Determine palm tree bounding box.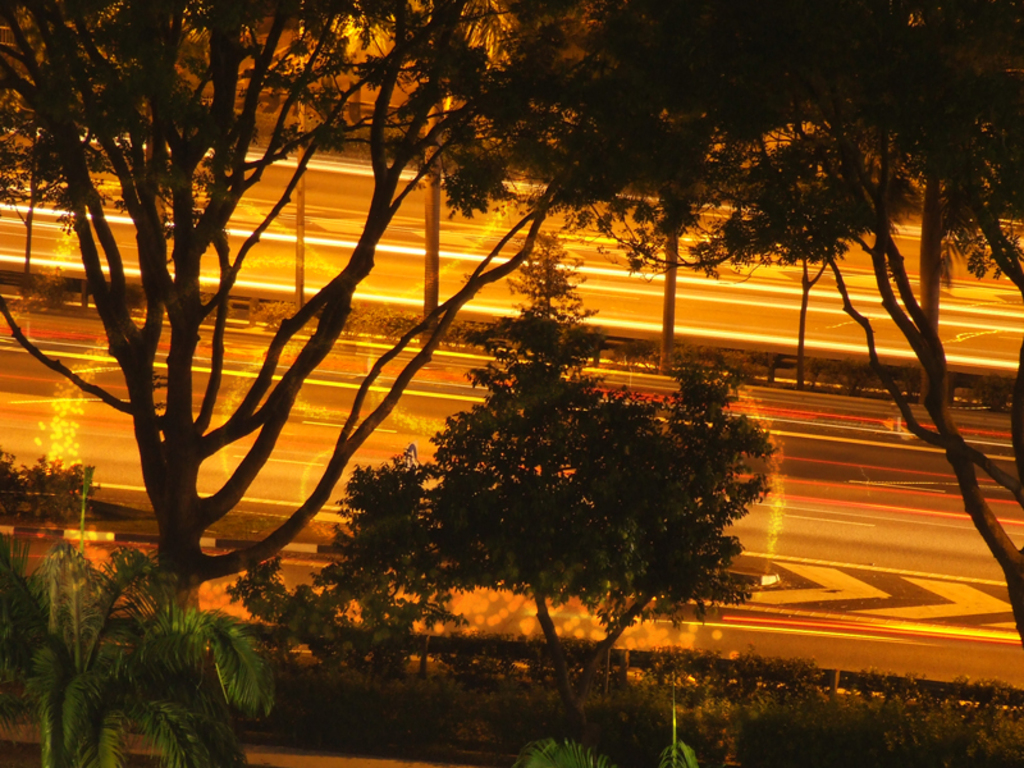
Determined: detection(218, 5, 344, 344).
